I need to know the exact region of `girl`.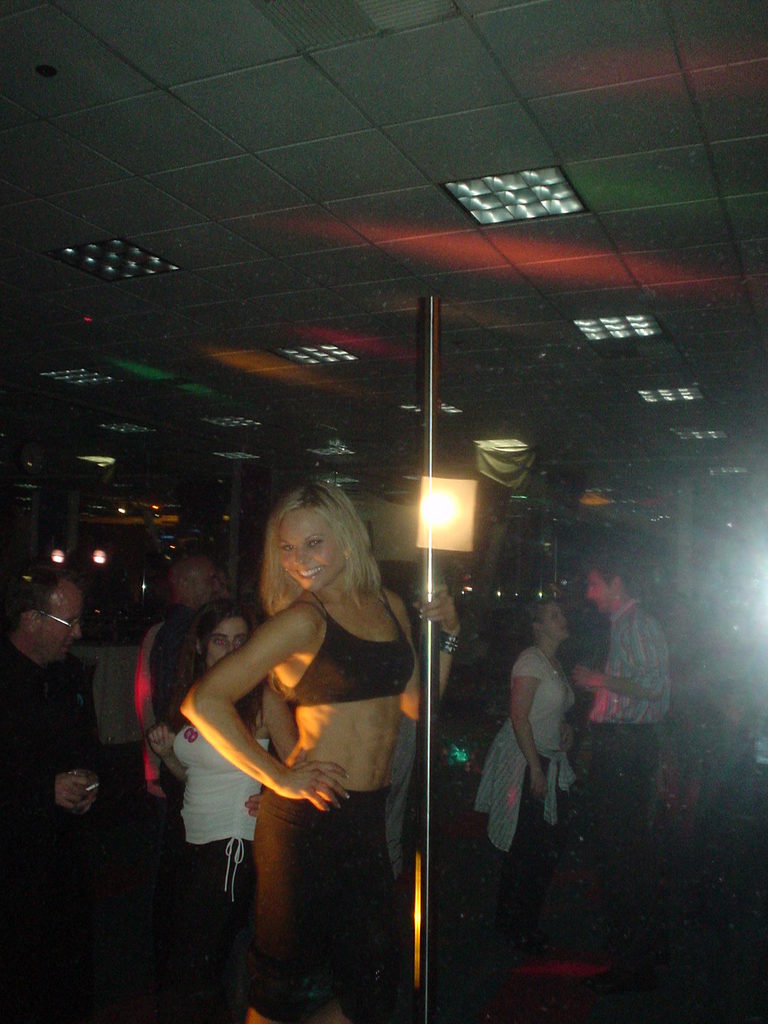
Region: {"x1": 151, "y1": 610, "x2": 274, "y2": 1023}.
